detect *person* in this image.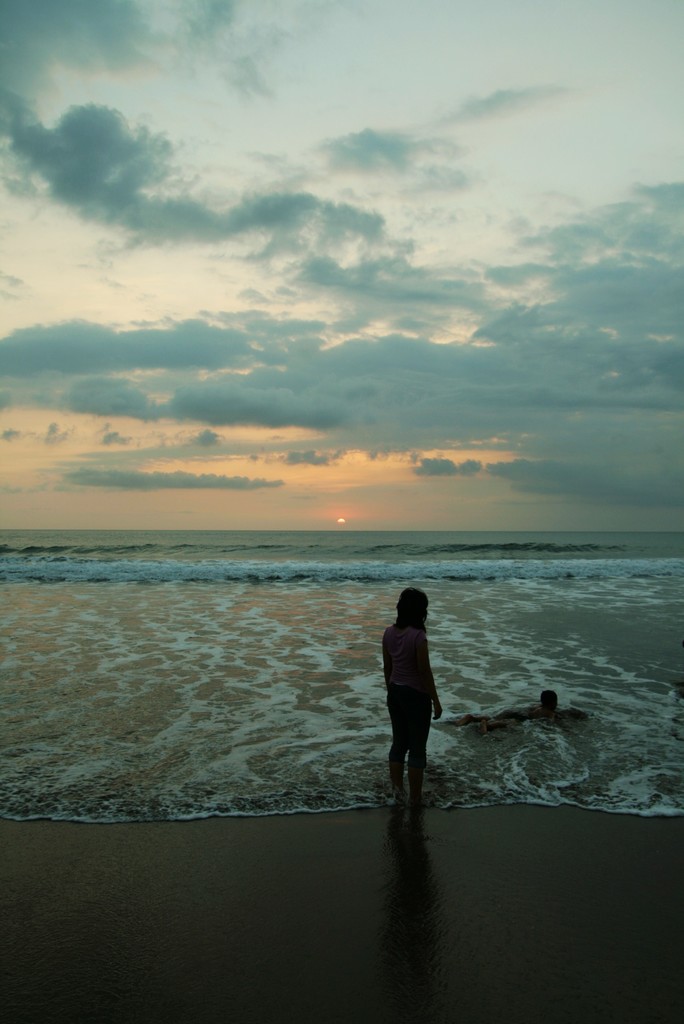
Detection: 376,613,442,811.
